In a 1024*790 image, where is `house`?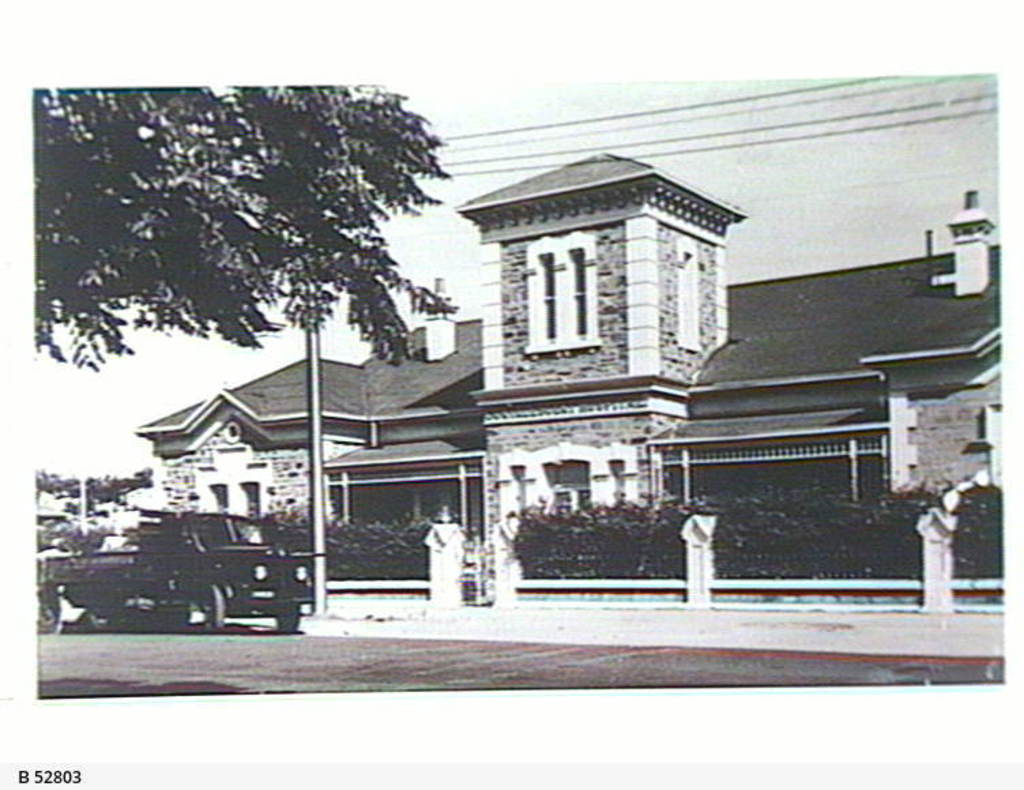
[x1=132, y1=146, x2=1023, y2=610].
